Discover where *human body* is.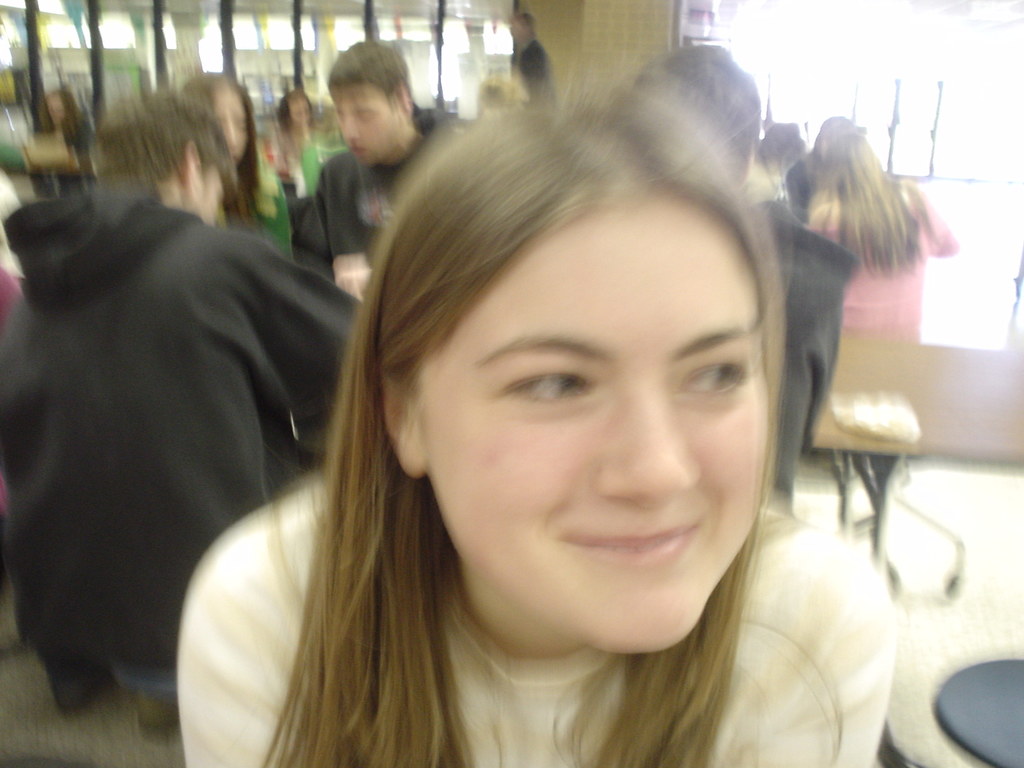
Discovered at 269 85 341 209.
